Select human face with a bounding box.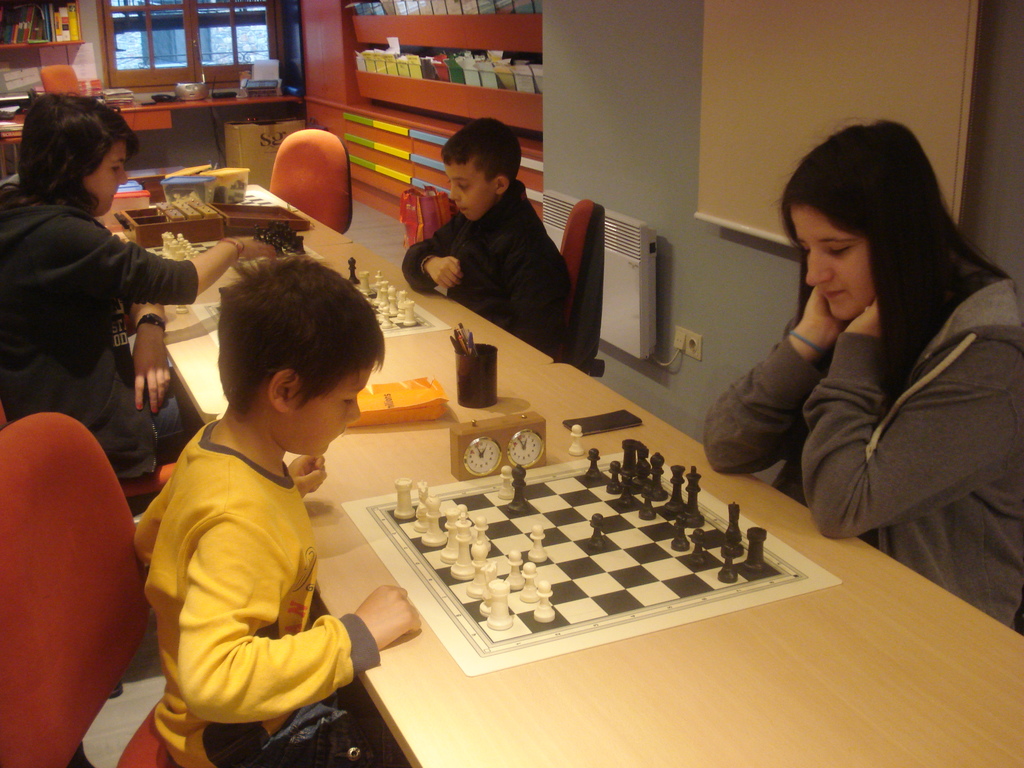
(left=443, top=161, right=499, bottom=221).
